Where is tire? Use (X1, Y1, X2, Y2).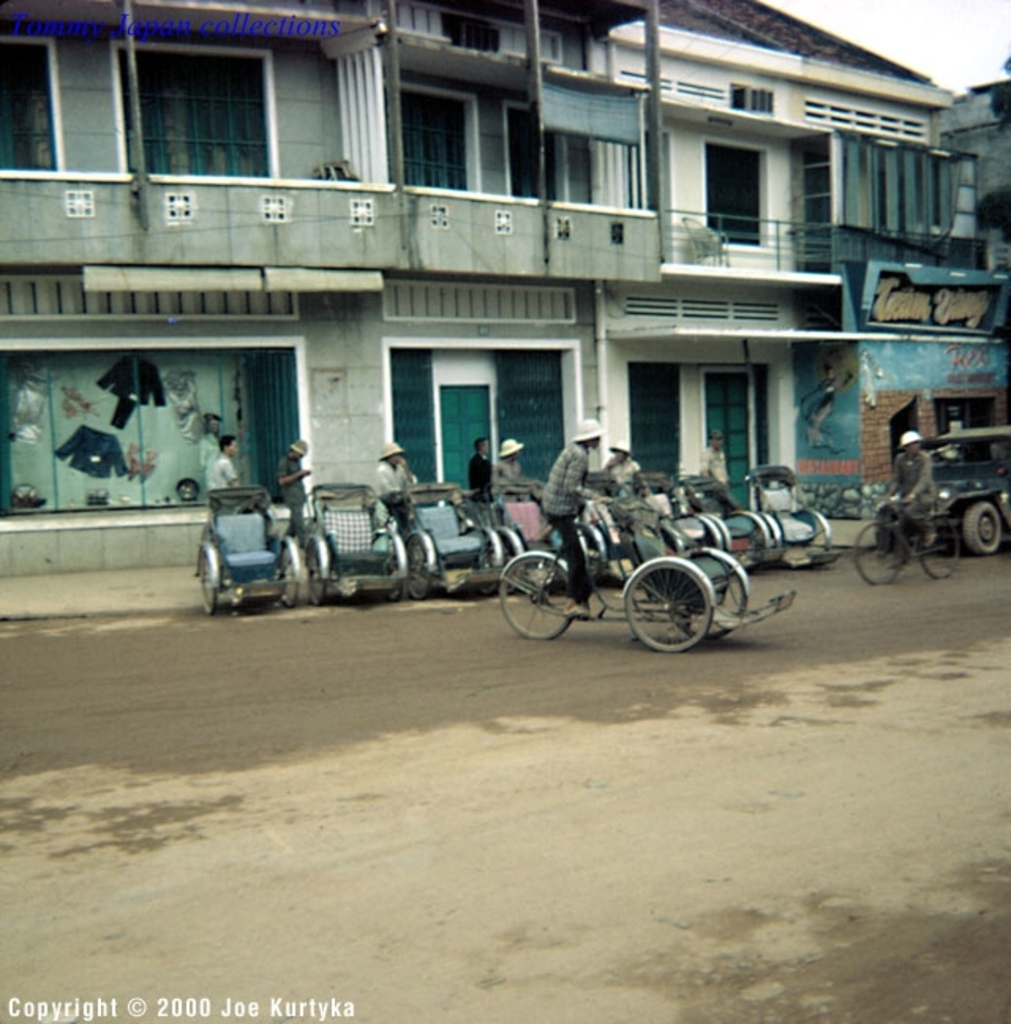
(752, 515, 779, 552).
